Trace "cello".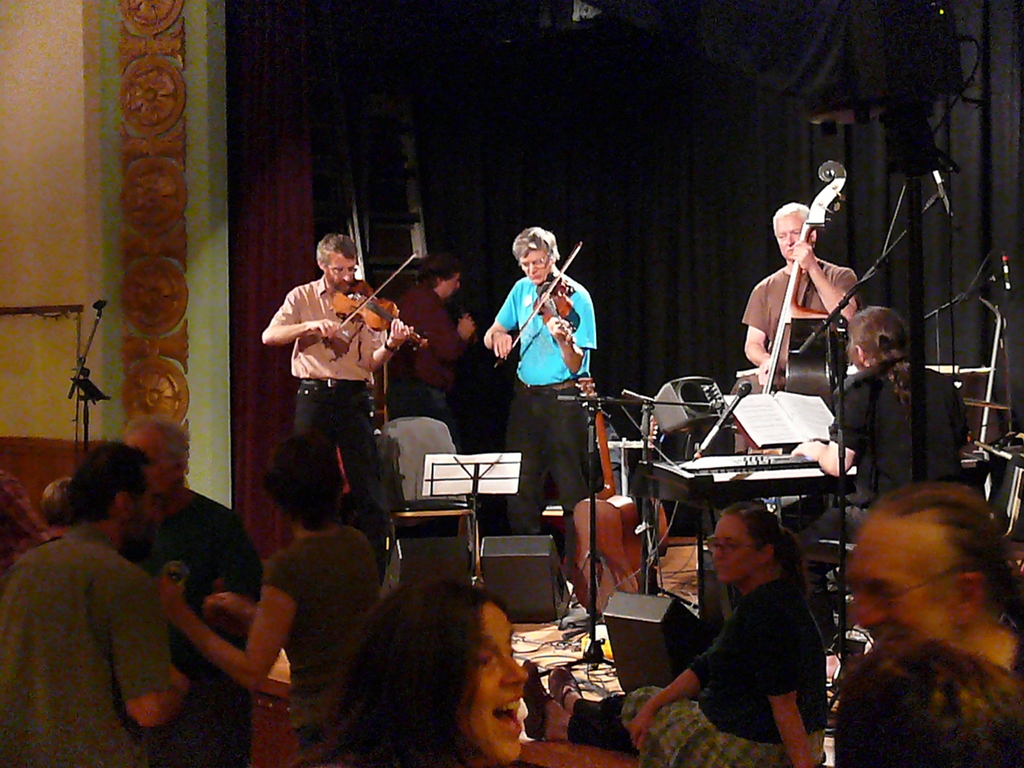
Traced to [499, 241, 588, 367].
